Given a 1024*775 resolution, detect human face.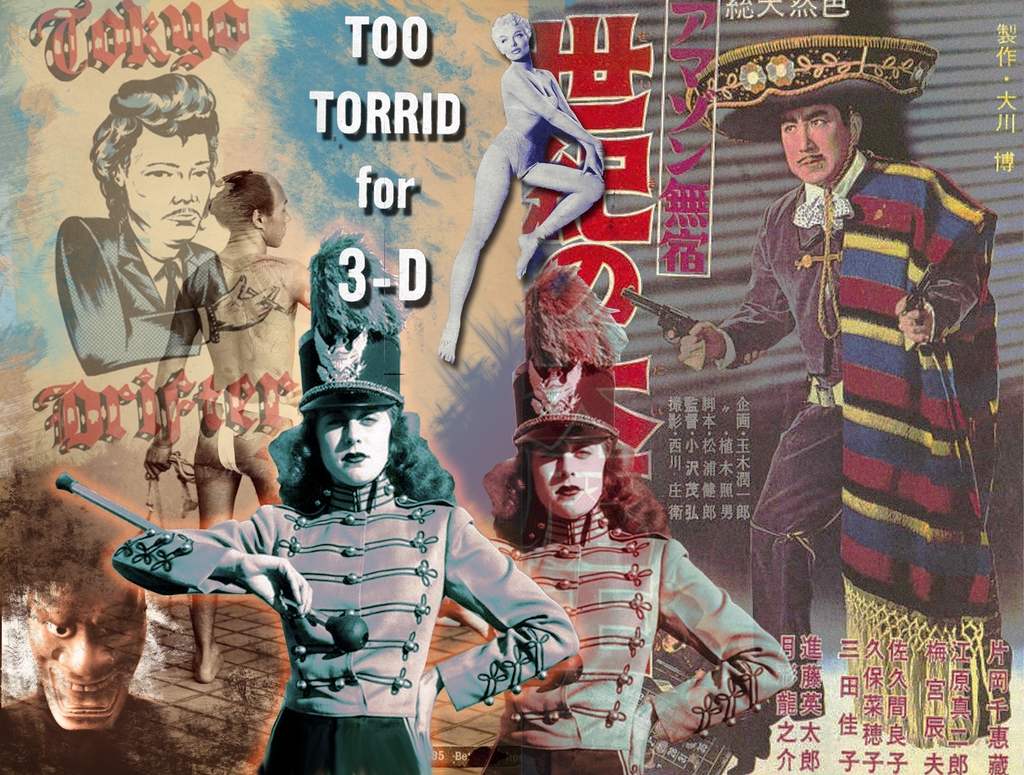
(x1=499, y1=22, x2=533, y2=63).
